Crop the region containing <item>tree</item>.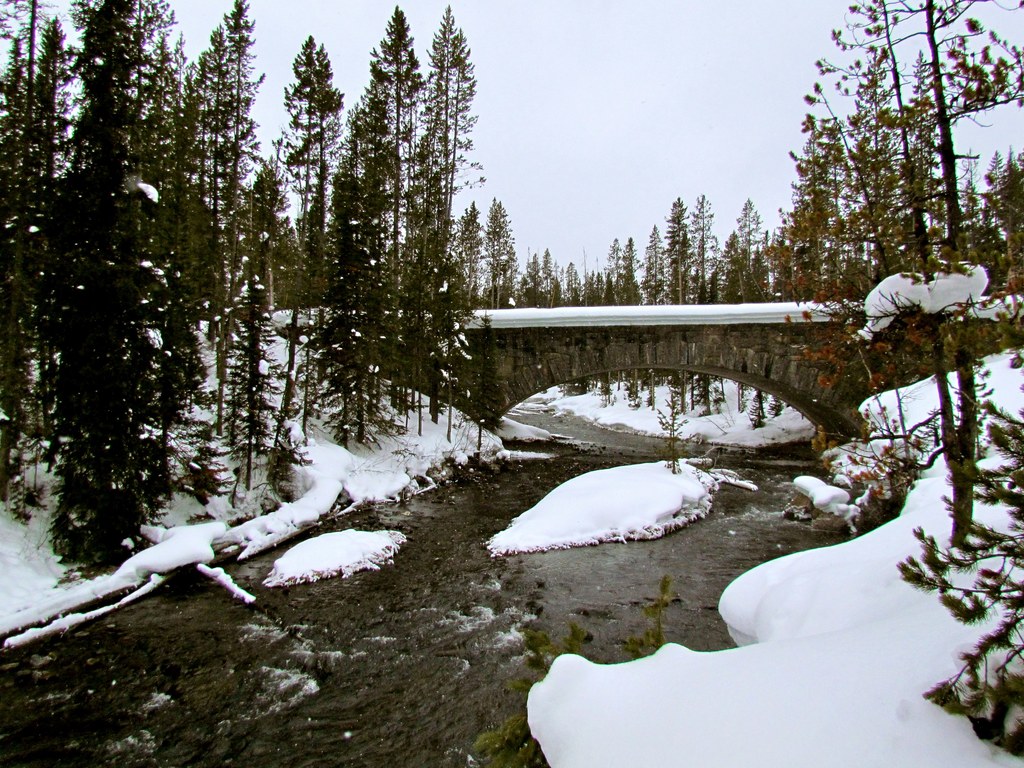
Crop region: rect(449, 200, 491, 359).
